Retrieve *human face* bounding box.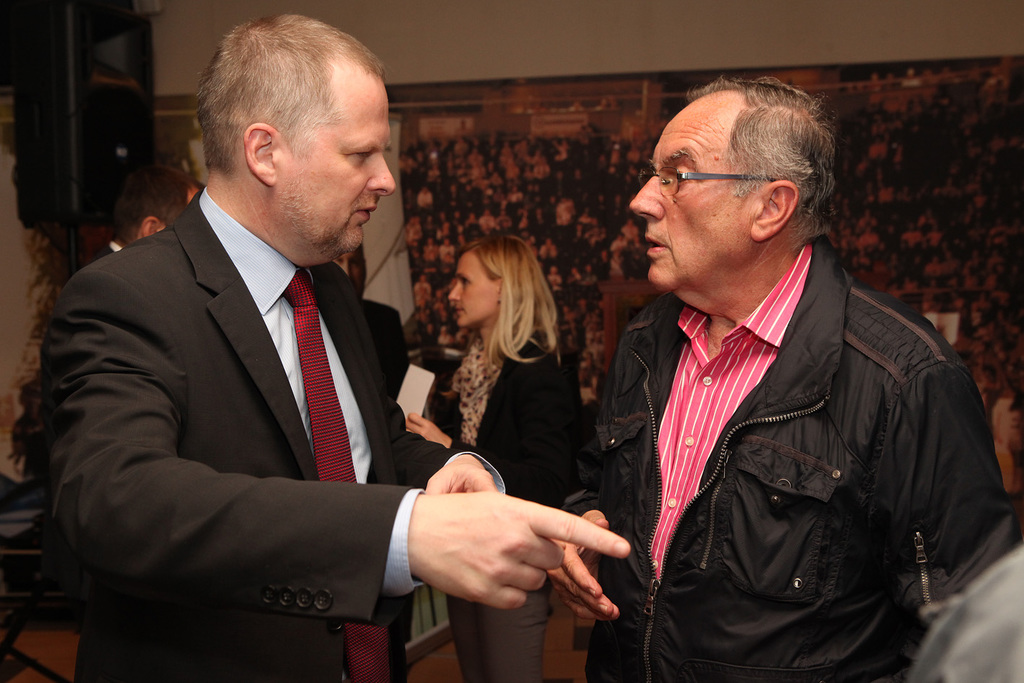
Bounding box: [273, 71, 400, 262].
